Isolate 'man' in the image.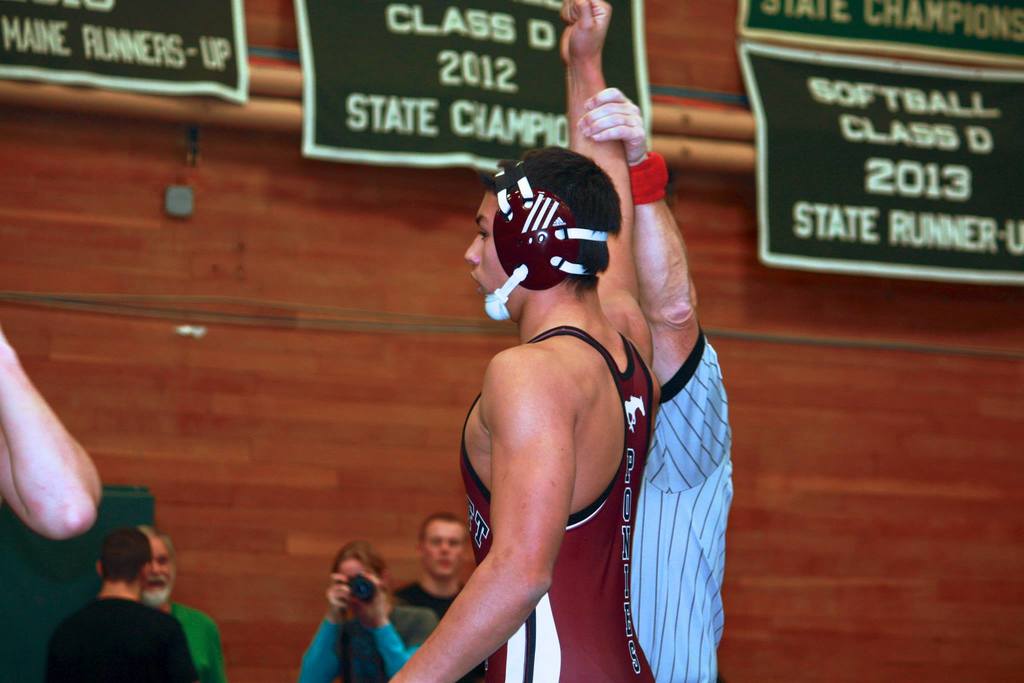
Isolated region: {"x1": 0, "y1": 325, "x2": 101, "y2": 540}.
